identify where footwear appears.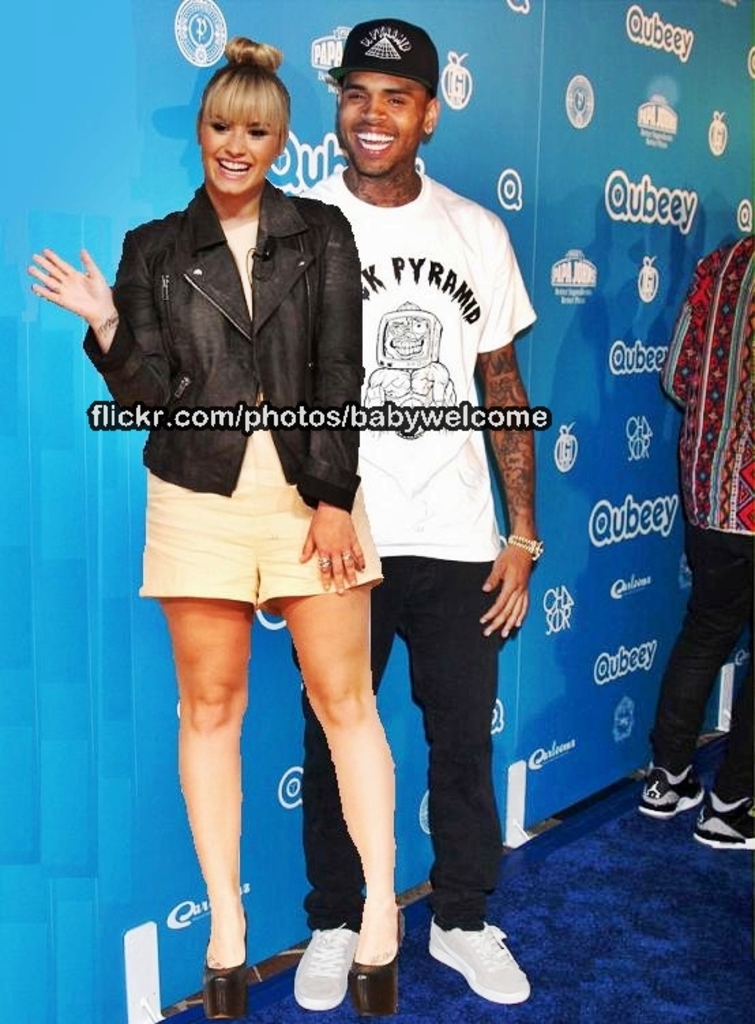
Appears at x1=431, y1=914, x2=531, y2=1001.
